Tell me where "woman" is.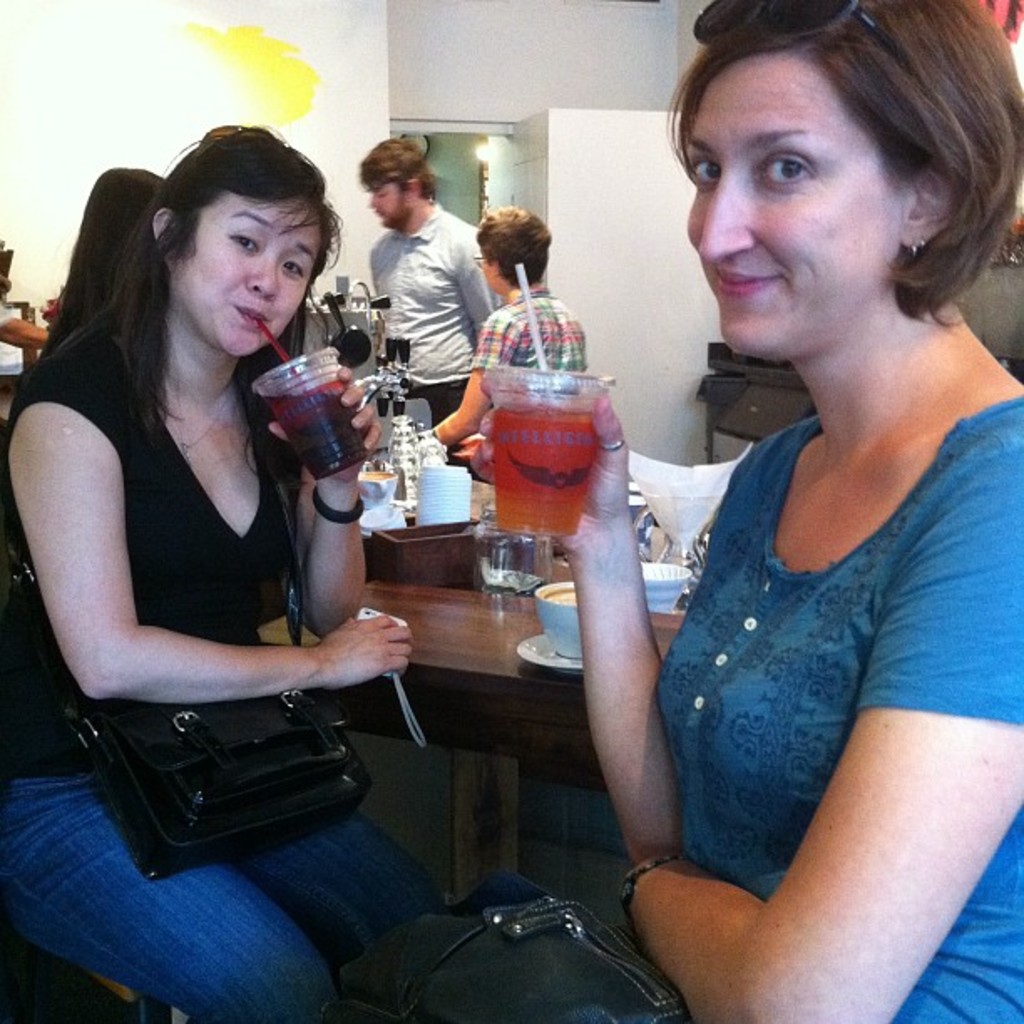
"woman" is at (0,114,452,1022).
